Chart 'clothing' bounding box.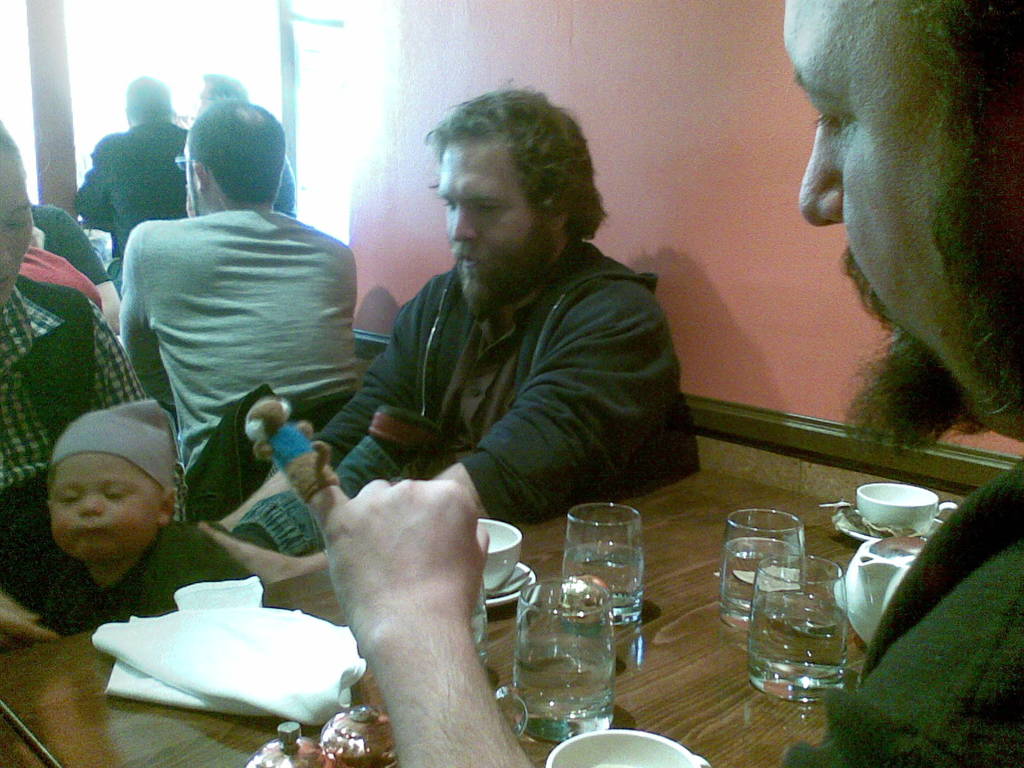
Charted: box(19, 250, 104, 307).
